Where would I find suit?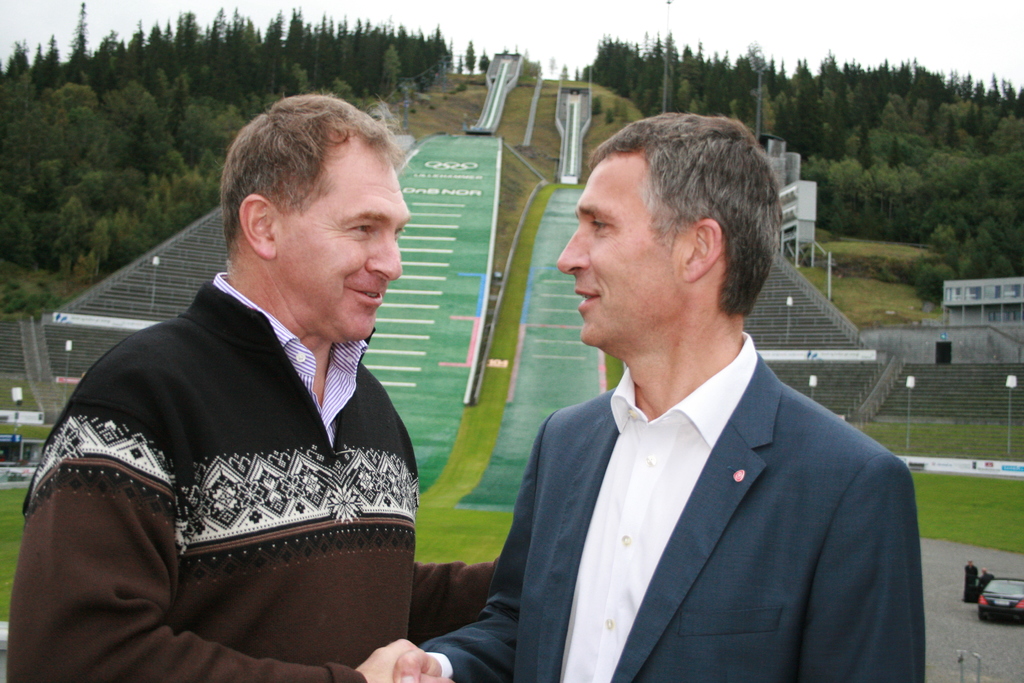
At {"left": 456, "top": 268, "right": 931, "bottom": 670}.
